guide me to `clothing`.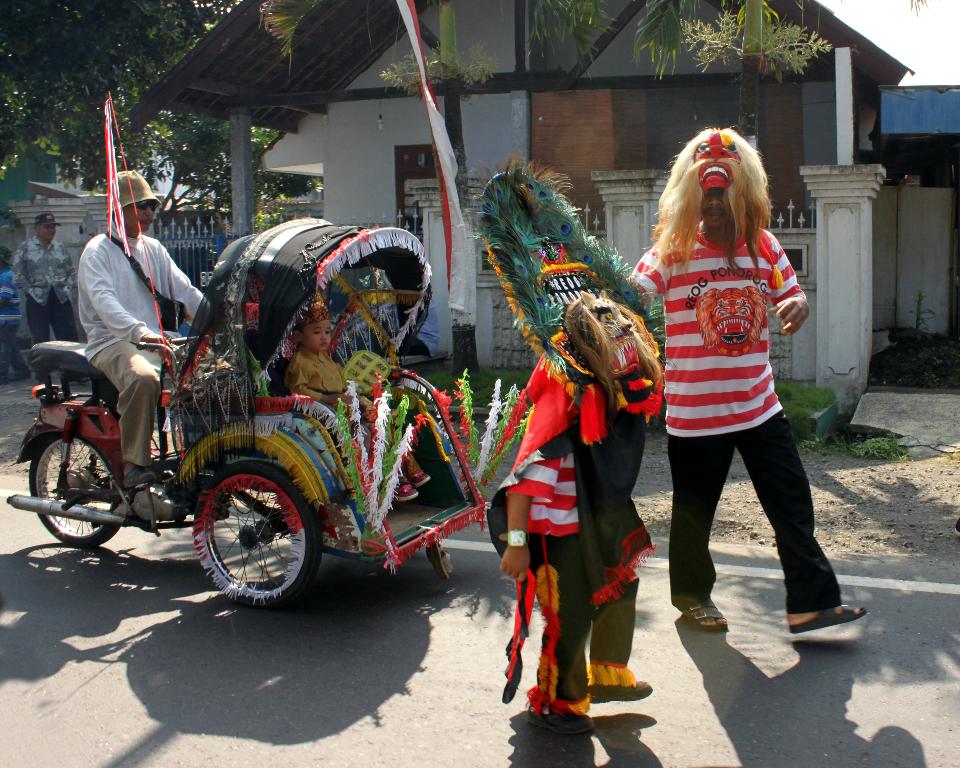
Guidance: region(288, 341, 382, 452).
